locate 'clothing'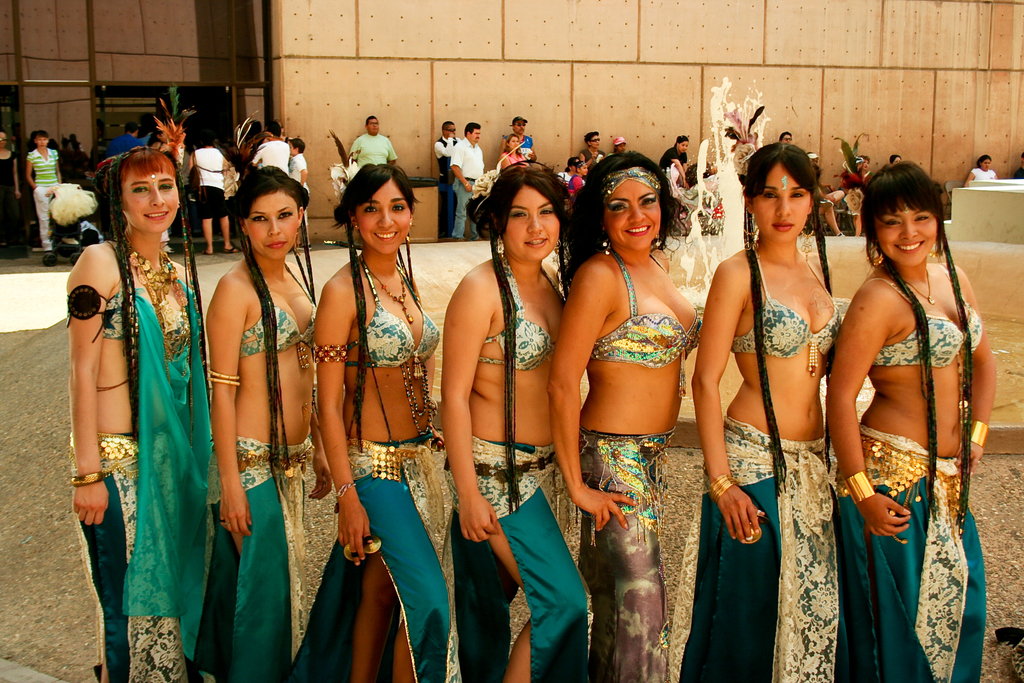
BBox(445, 135, 483, 220)
